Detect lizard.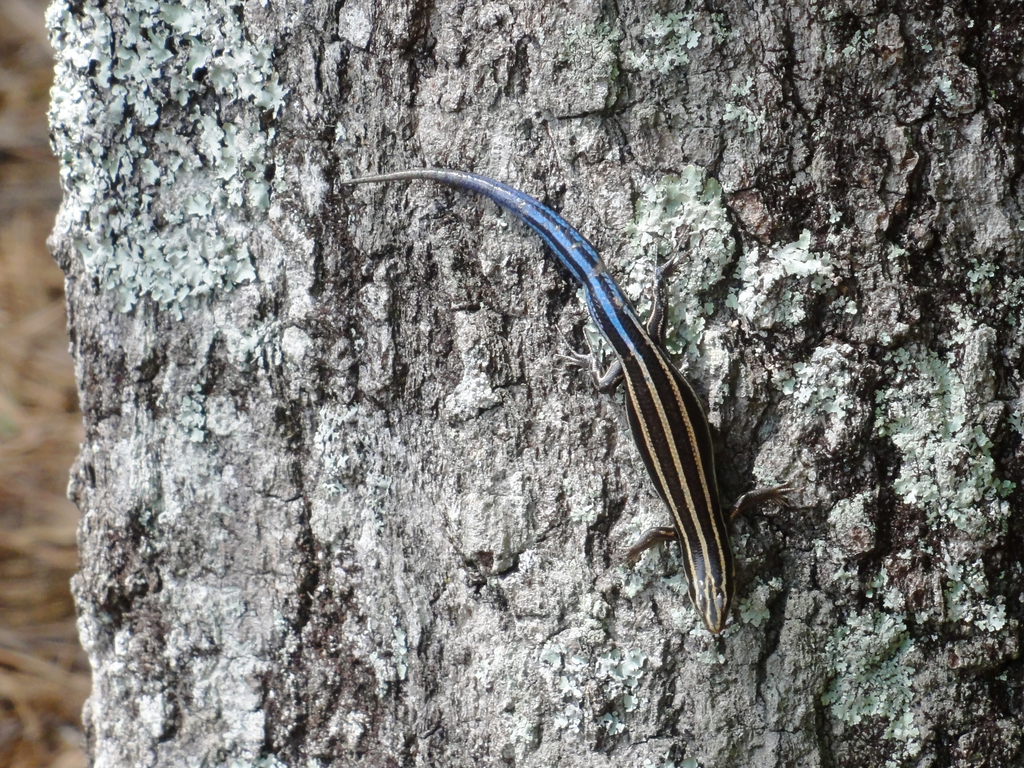
Detected at <bbox>368, 160, 781, 650</bbox>.
